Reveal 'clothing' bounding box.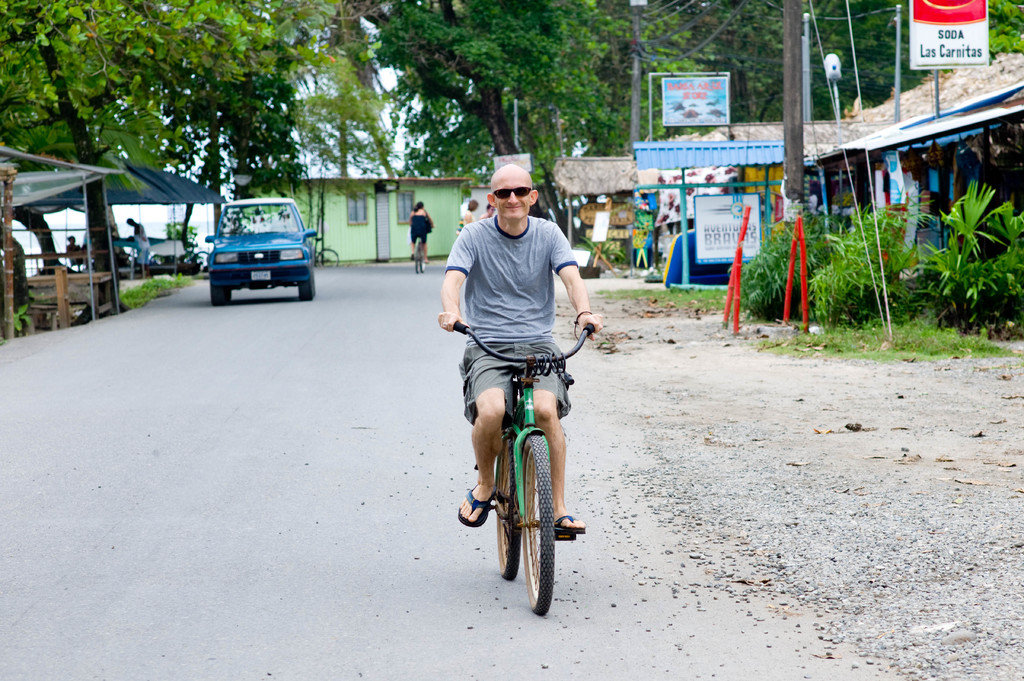
Revealed: l=448, t=212, r=580, b=406.
